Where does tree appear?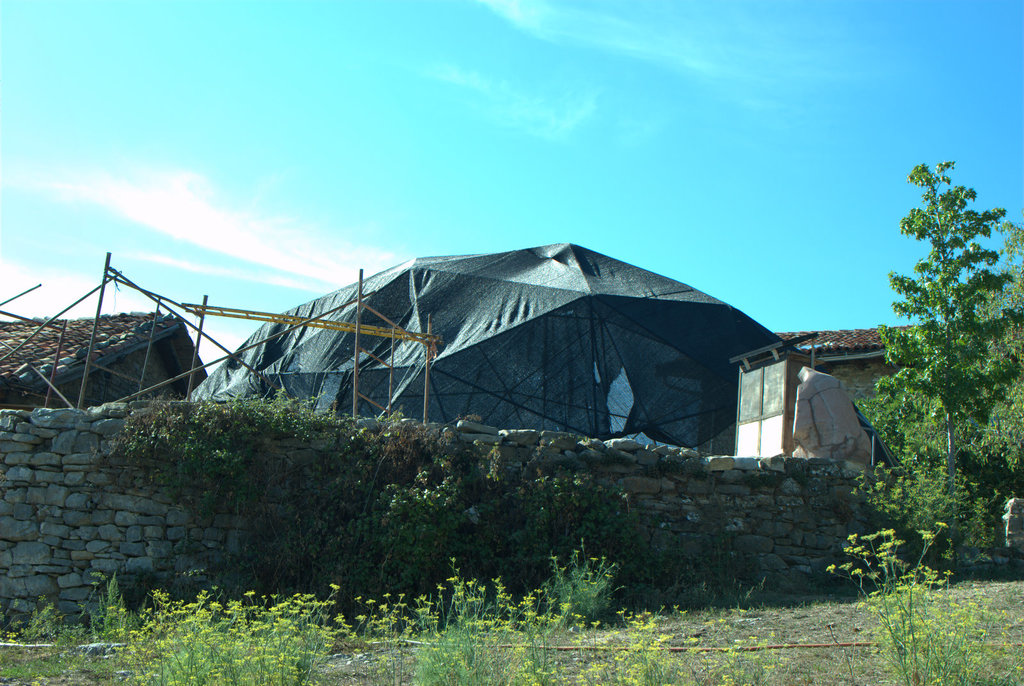
Appears at <region>872, 131, 1006, 591</region>.
